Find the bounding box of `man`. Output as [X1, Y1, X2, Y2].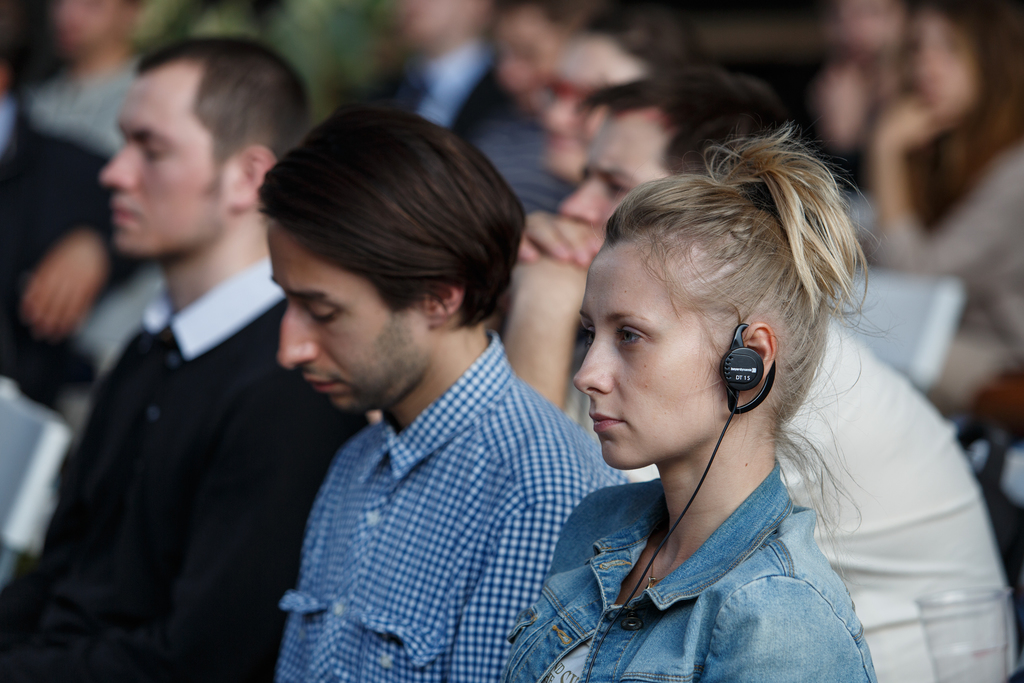
[267, 95, 643, 682].
